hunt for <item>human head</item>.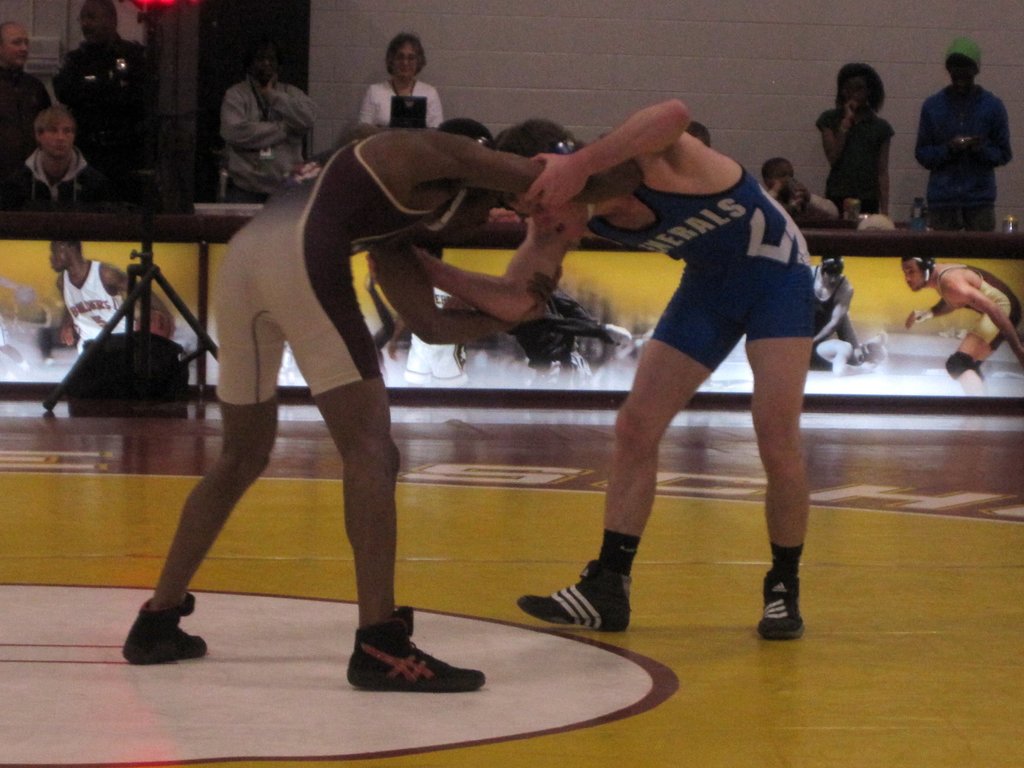
Hunted down at 76:0:120:45.
